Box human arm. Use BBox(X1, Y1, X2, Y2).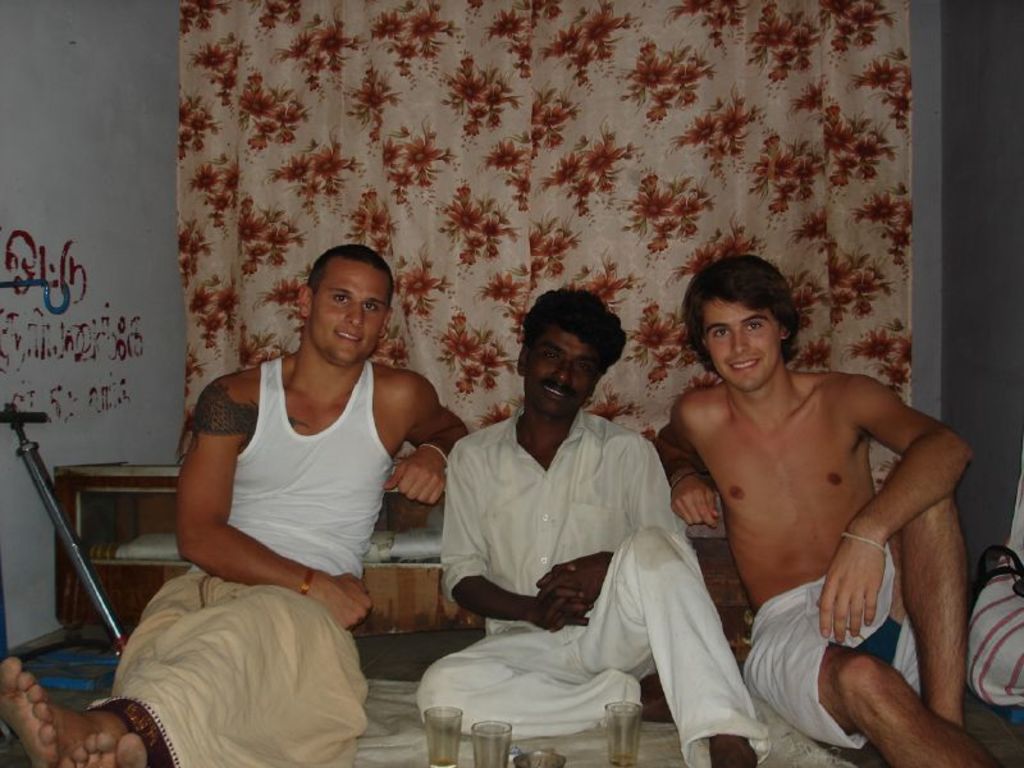
BBox(384, 370, 470, 504).
